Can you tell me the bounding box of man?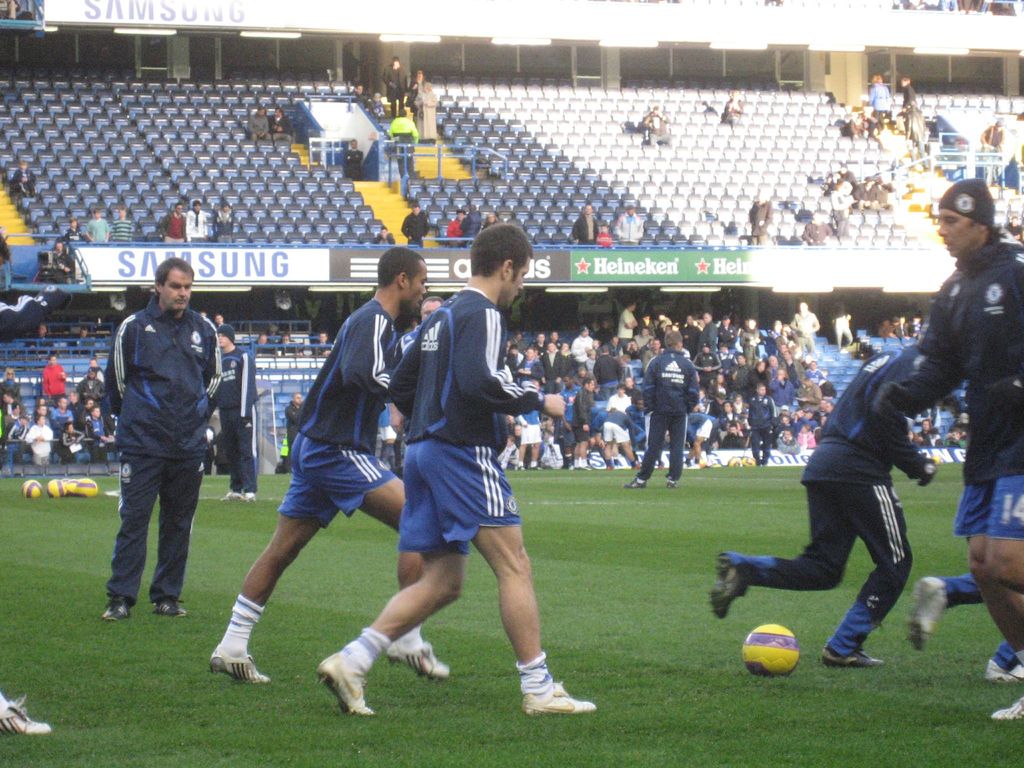
left=832, top=170, right=850, bottom=232.
